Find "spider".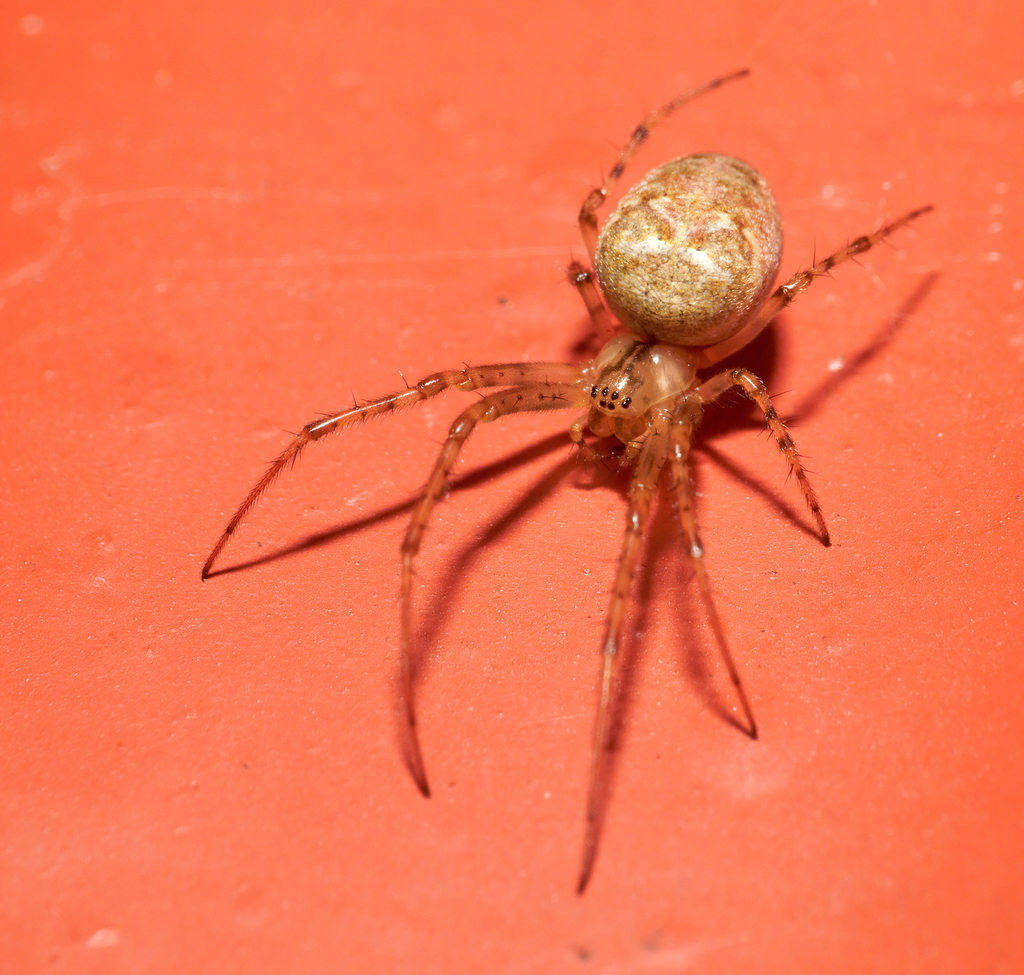
BBox(192, 66, 932, 897).
